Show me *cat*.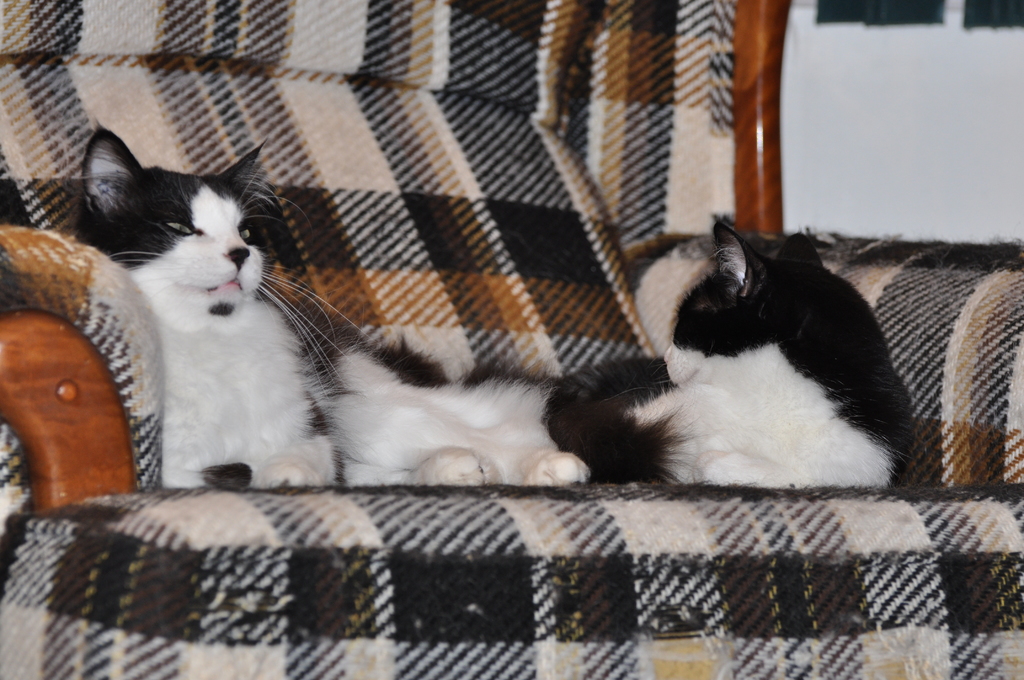
*cat* is here: box=[68, 118, 499, 494].
